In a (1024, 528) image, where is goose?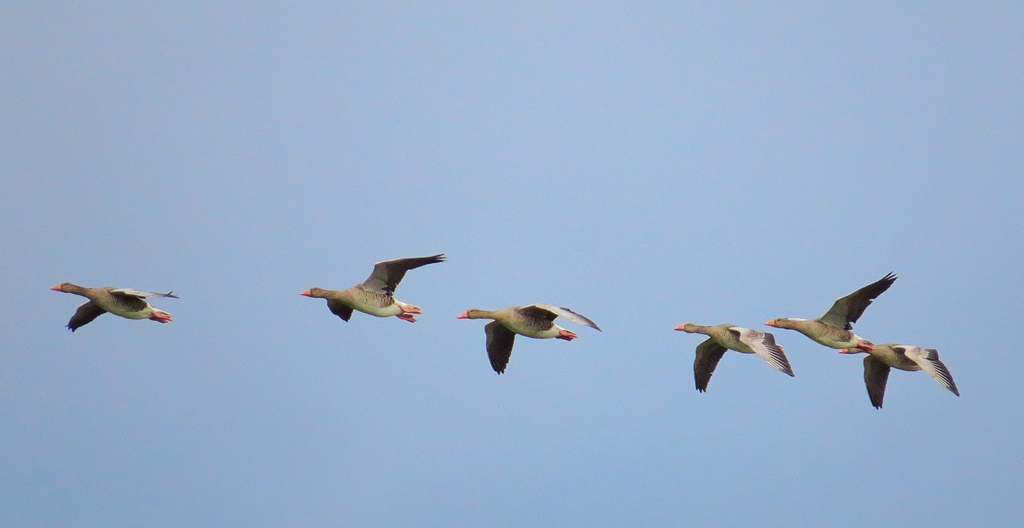
49, 278, 179, 333.
